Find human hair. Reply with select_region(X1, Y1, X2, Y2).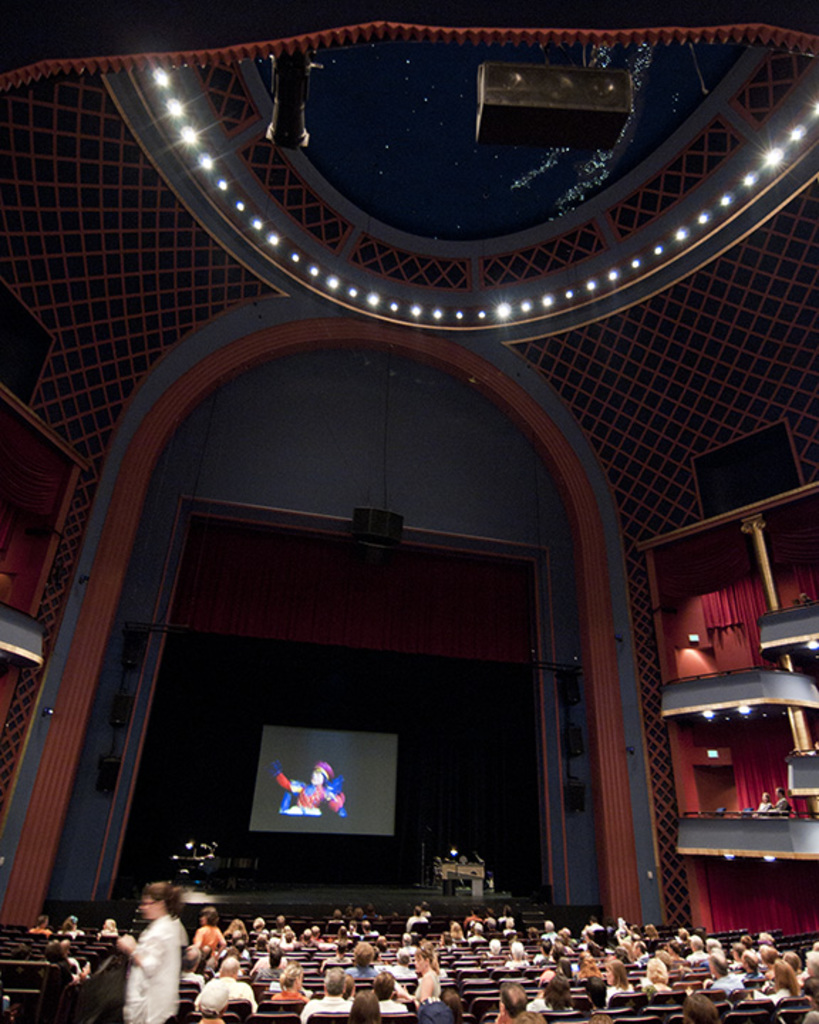
select_region(684, 990, 718, 1023).
